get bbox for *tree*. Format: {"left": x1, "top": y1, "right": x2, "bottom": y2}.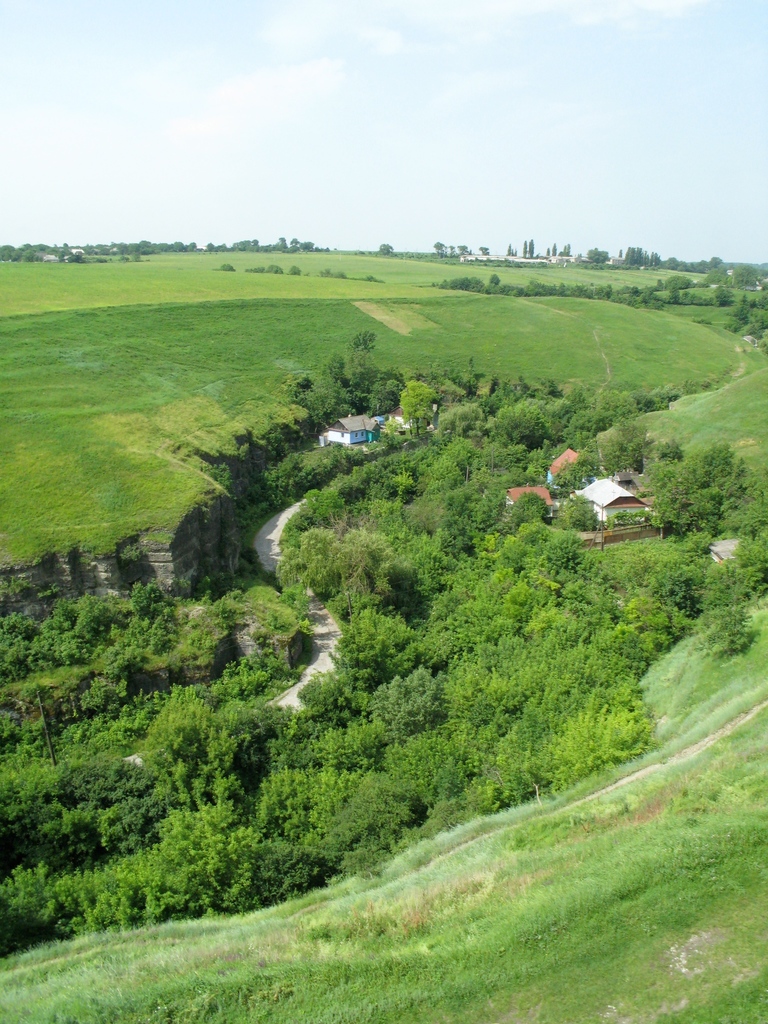
{"left": 243, "top": 266, "right": 266, "bottom": 275}.
